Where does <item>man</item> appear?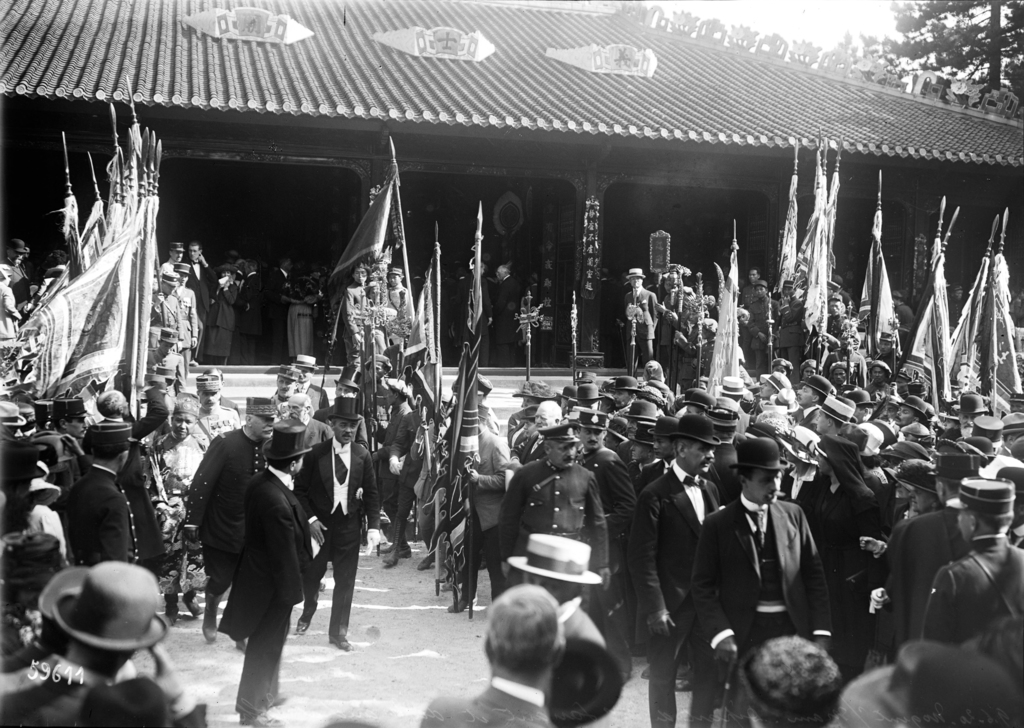
Appears at locate(823, 294, 861, 351).
